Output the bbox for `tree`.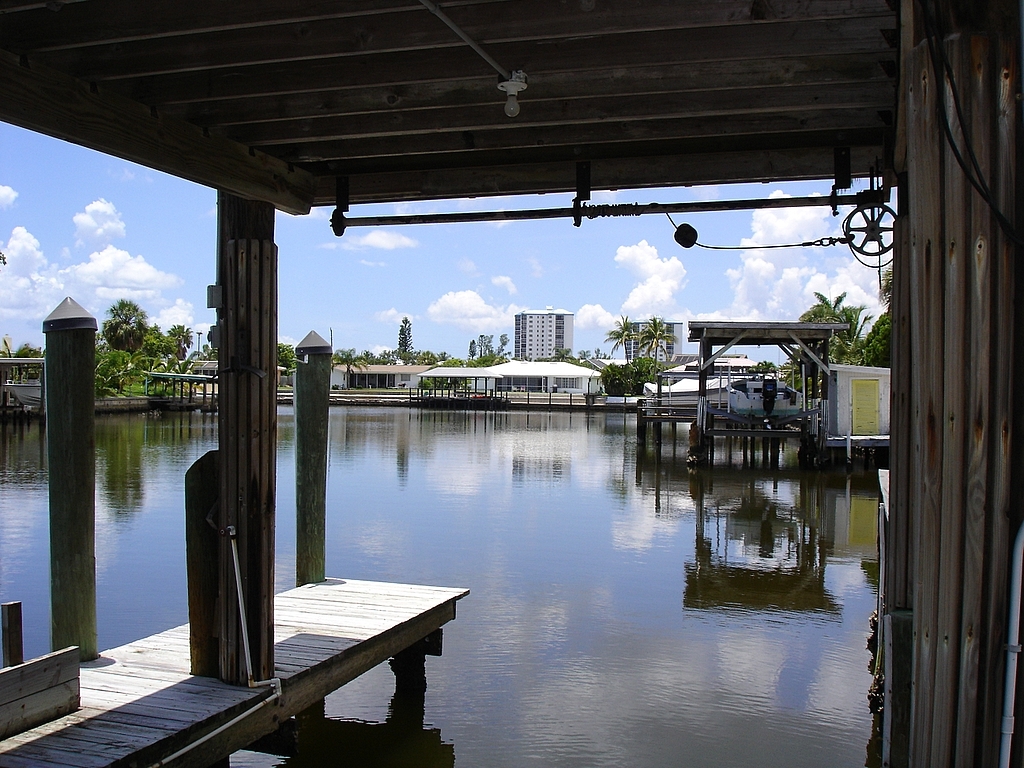
398 314 411 354.
